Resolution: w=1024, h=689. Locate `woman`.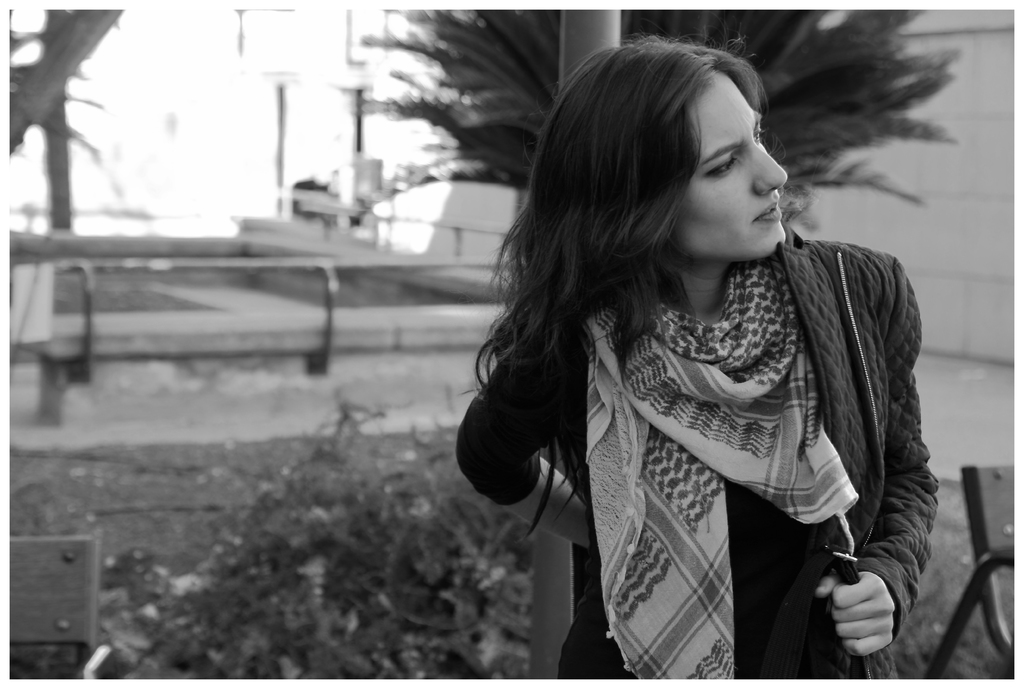
{"left": 441, "top": 58, "right": 949, "bottom": 675}.
